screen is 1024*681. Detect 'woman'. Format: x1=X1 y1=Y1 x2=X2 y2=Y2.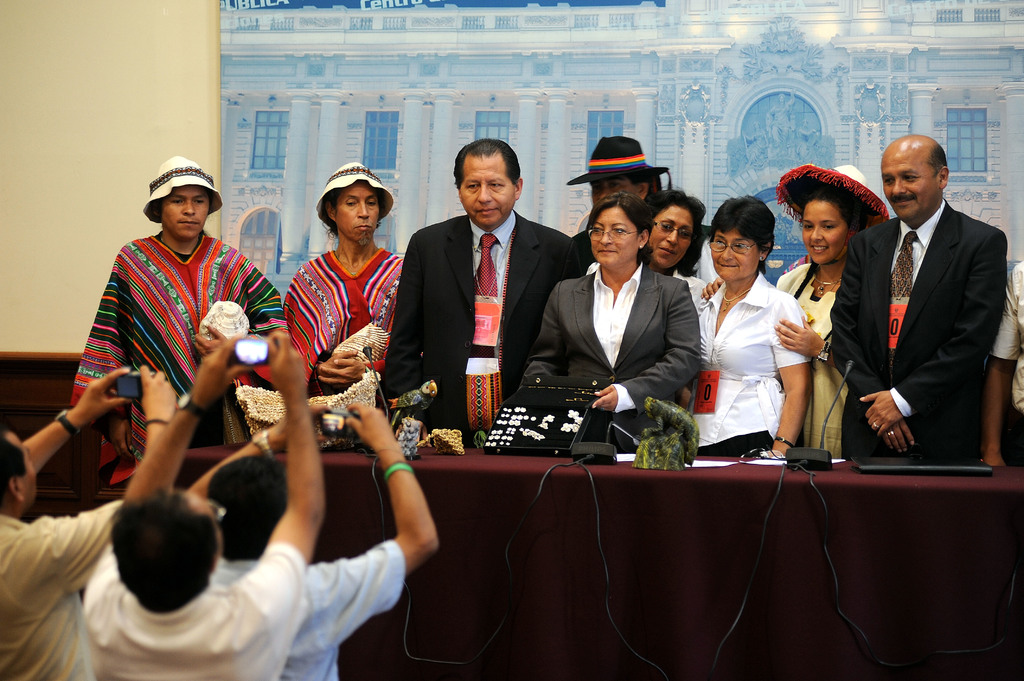
x1=767 y1=161 x2=870 y2=469.
